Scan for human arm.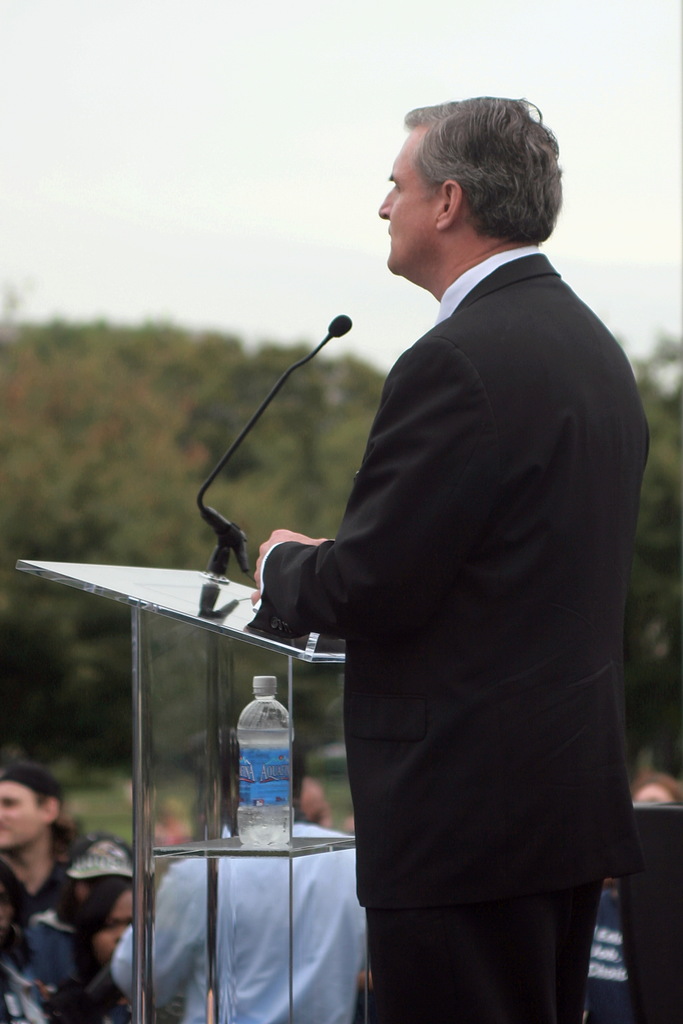
Scan result: <box>350,851,383,998</box>.
